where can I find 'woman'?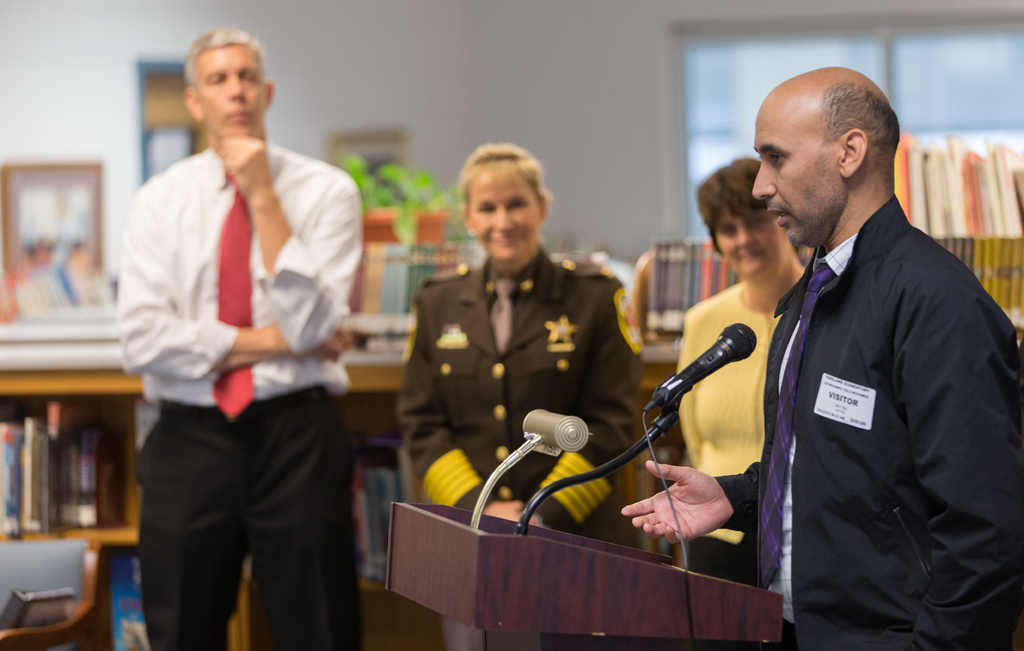
You can find it at (left=390, top=147, right=636, bottom=527).
